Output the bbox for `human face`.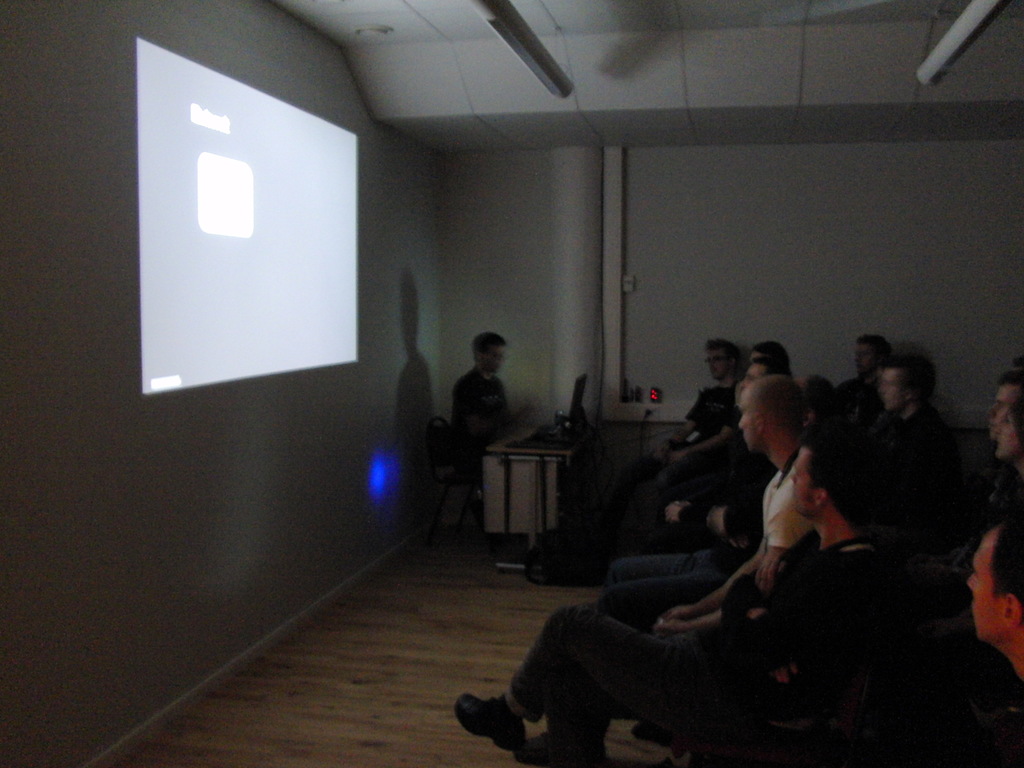
(x1=470, y1=333, x2=515, y2=378).
